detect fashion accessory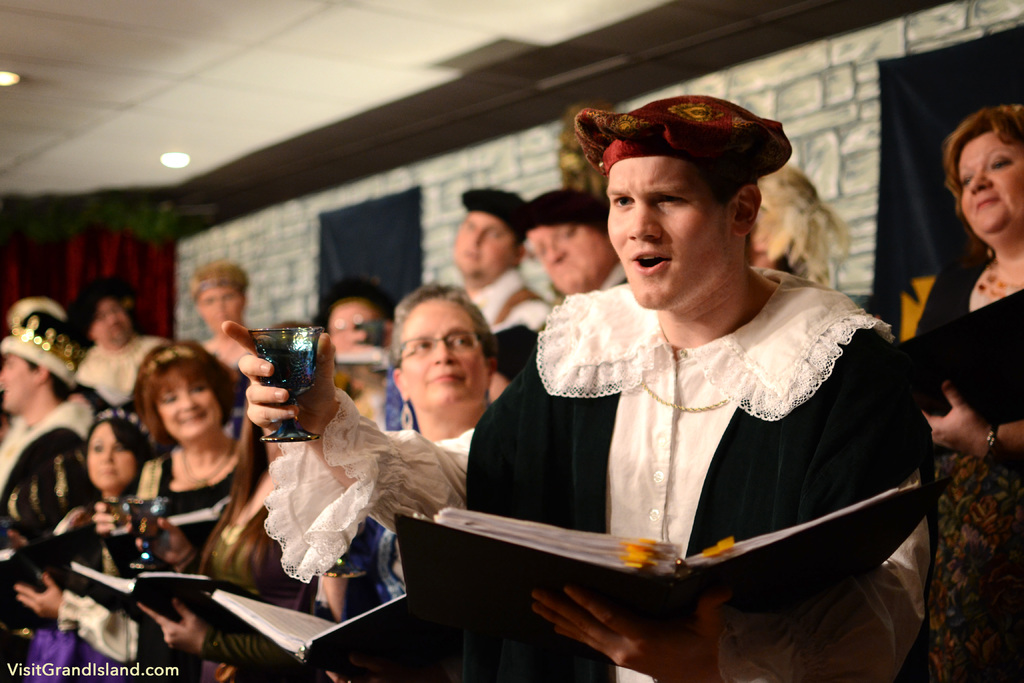
rect(316, 273, 390, 324)
